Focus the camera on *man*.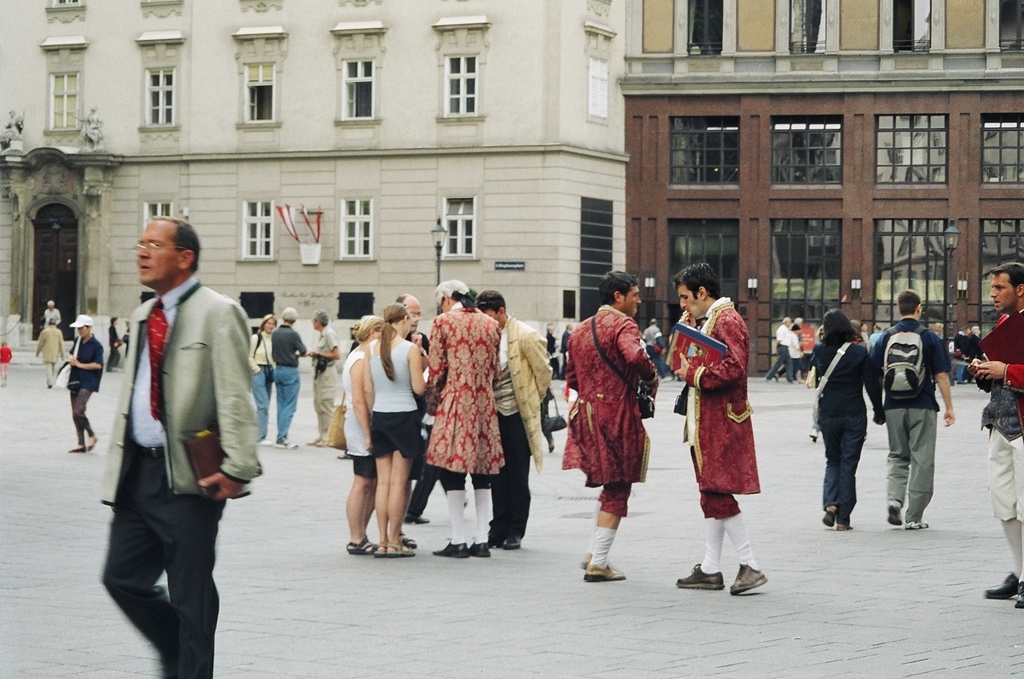
Focus region: [962,261,1023,616].
